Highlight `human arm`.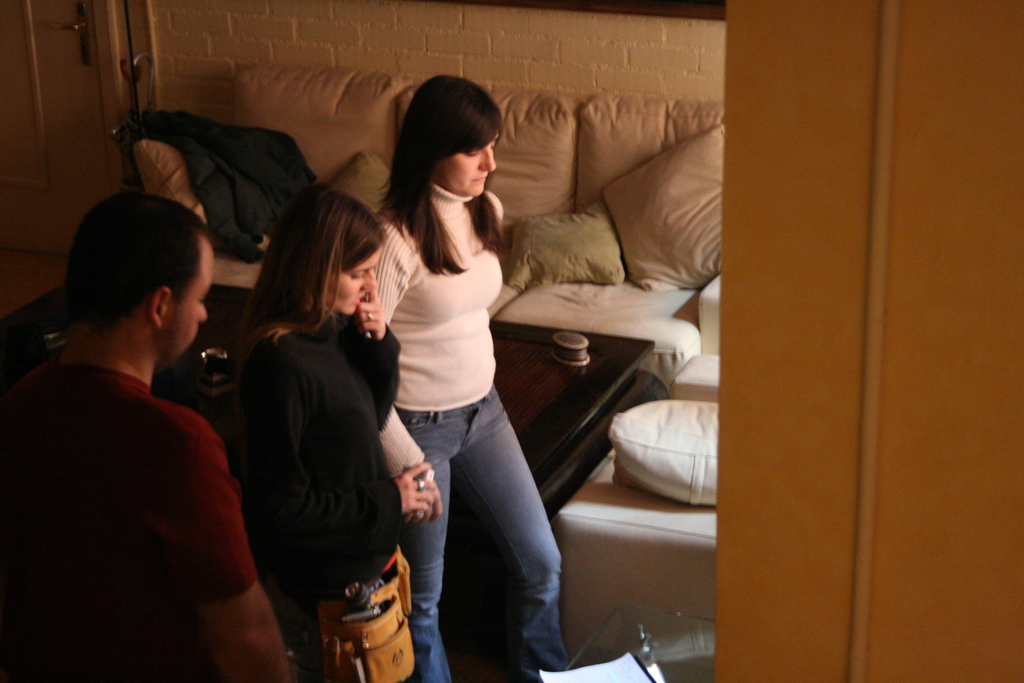
Highlighted region: {"x1": 163, "y1": 431, "x2": 285, "y2": 682}.
